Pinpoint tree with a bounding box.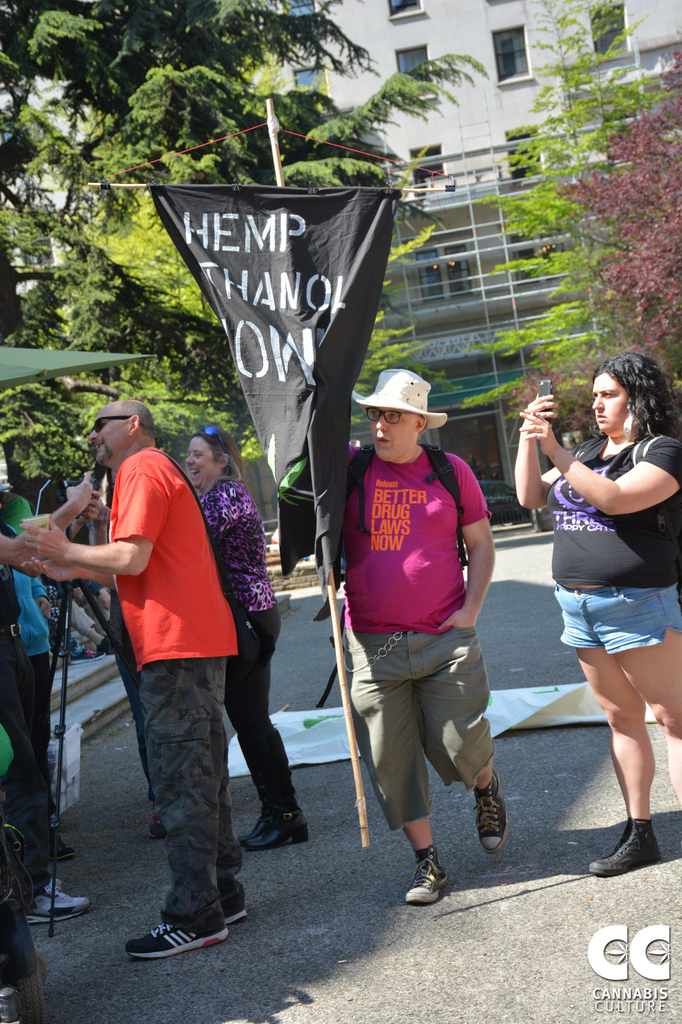
x1=0, y1=0, x2=391, y2=273.
